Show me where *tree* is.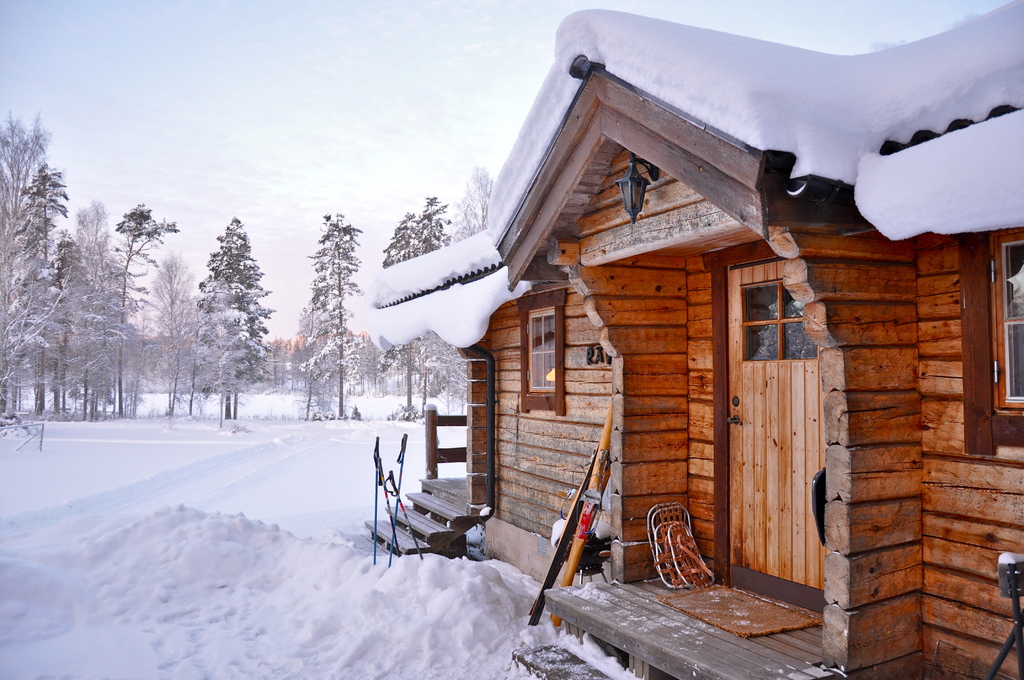
*tree* is at l=194, t=219, r=275, b=419.
